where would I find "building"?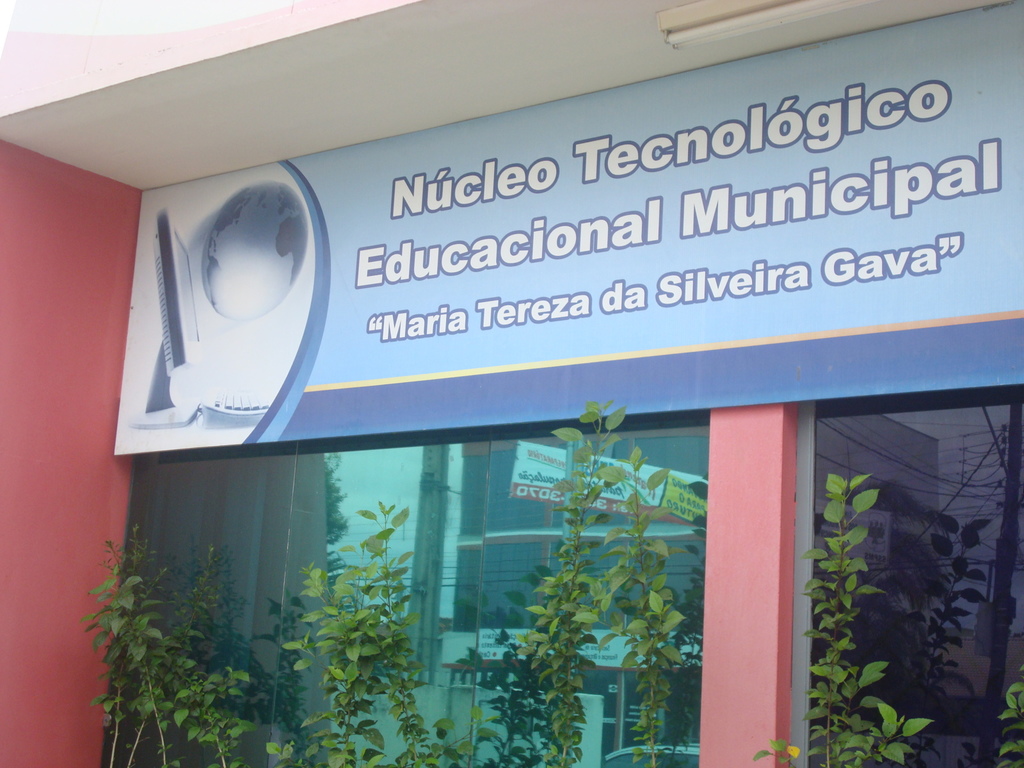
At region(1, 0, 1023, 765).
